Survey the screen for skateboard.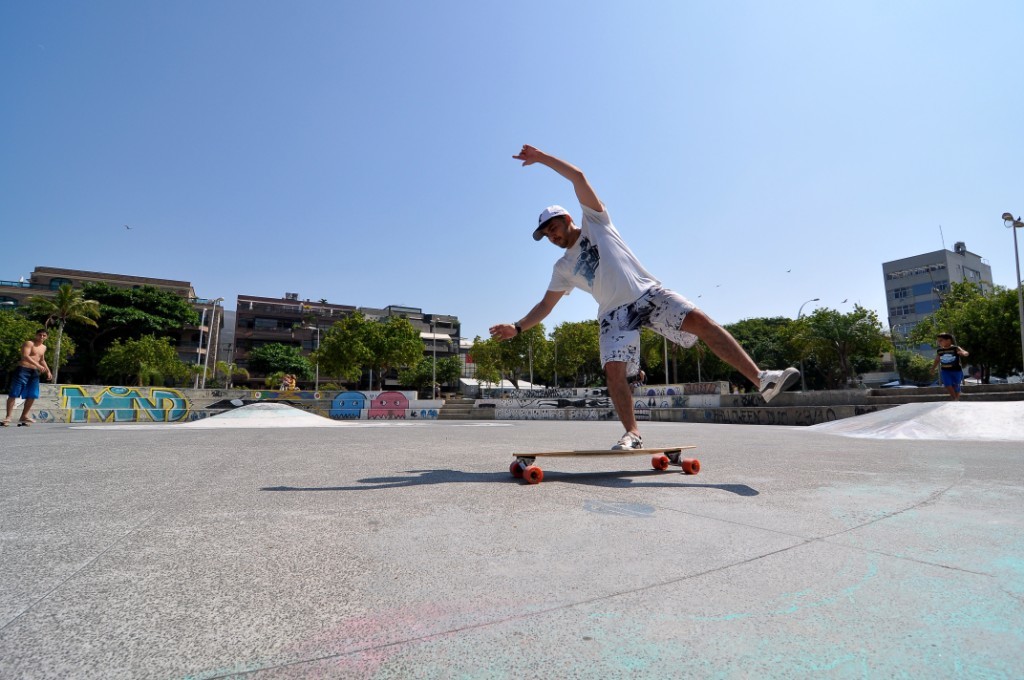
Survey found: left=508, top=445, right=698, bottom=485.
